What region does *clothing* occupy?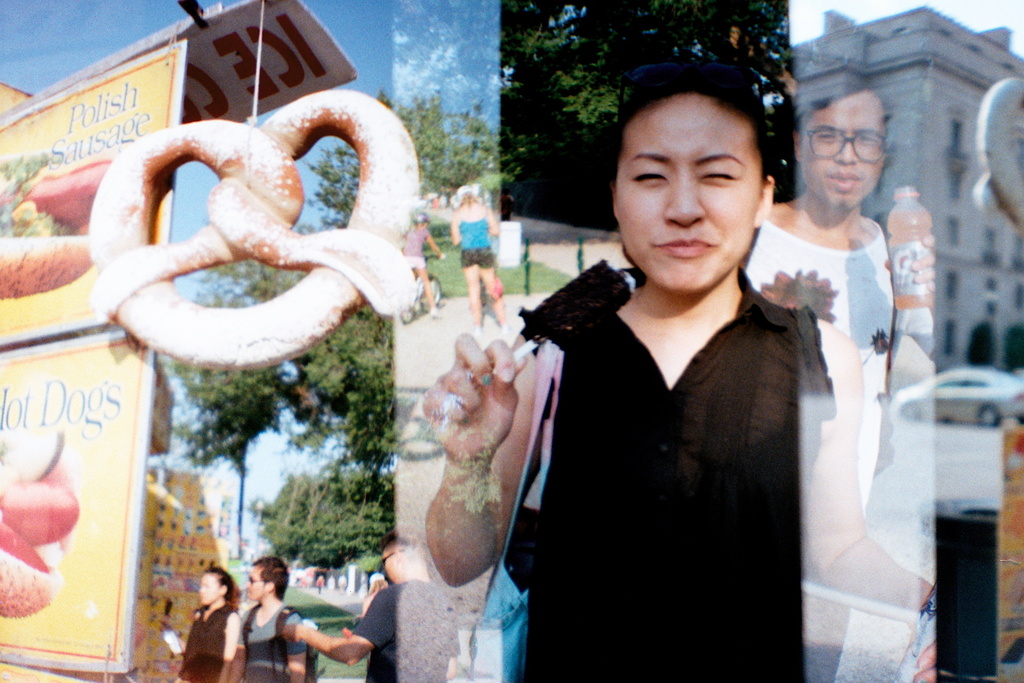
bbox=[242, 607, 303, 682].
